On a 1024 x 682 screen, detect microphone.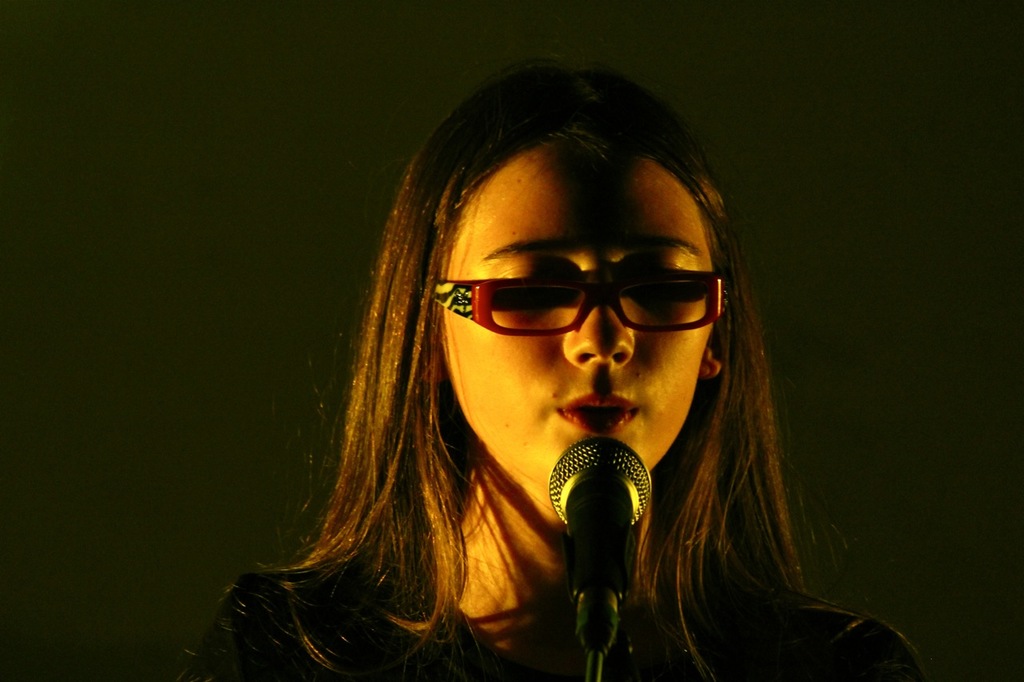
l=540, t=432, r=662, b=622.
